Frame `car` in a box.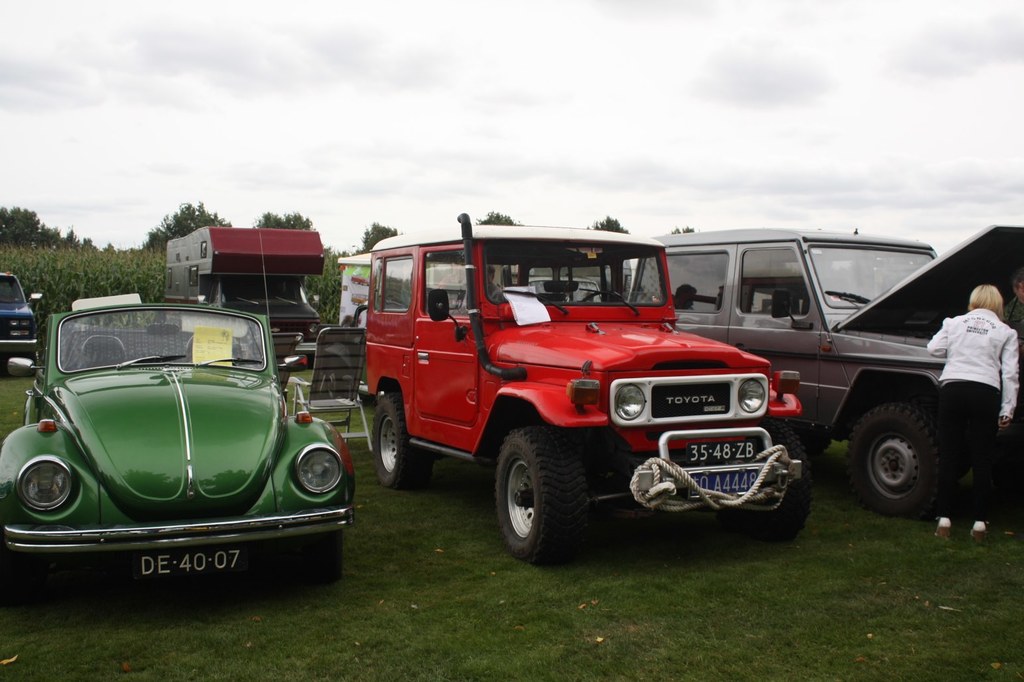
[367, 211, 813, 567].
